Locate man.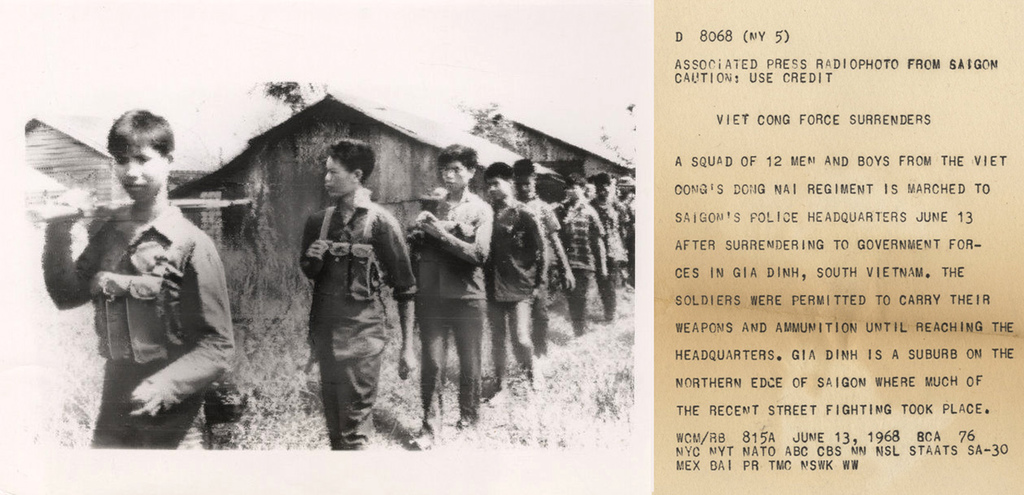
Bounding box: <box>299,139,417,449</box>.
